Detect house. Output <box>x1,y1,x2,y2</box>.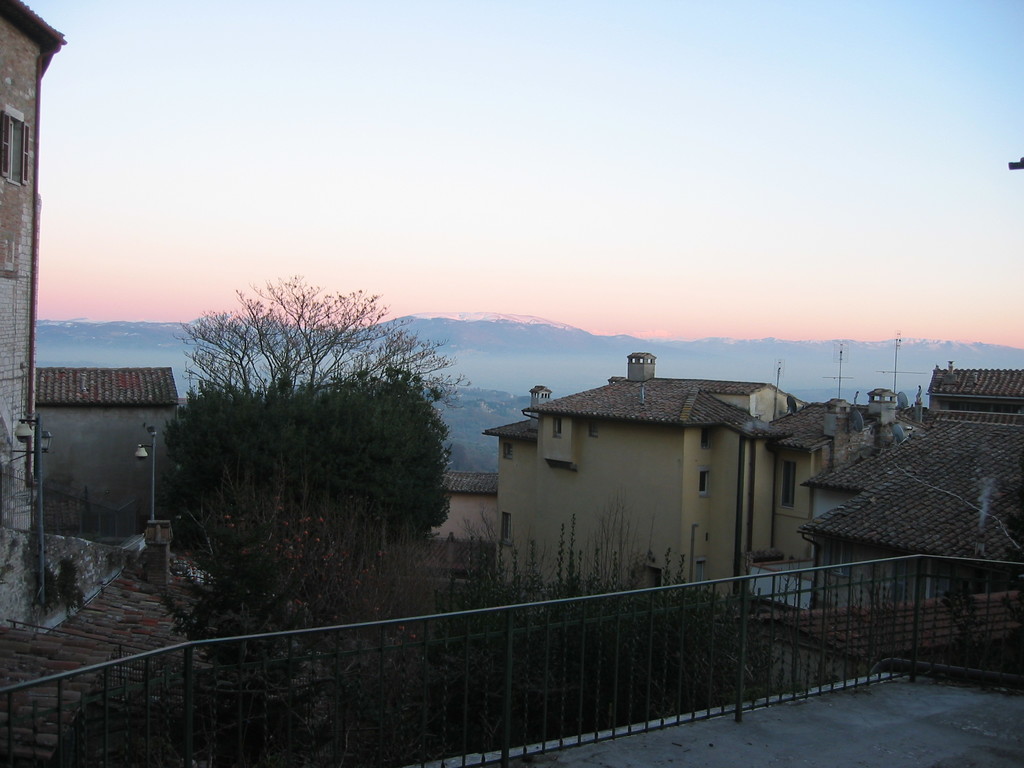
<box>0,0,65,627</box>.
